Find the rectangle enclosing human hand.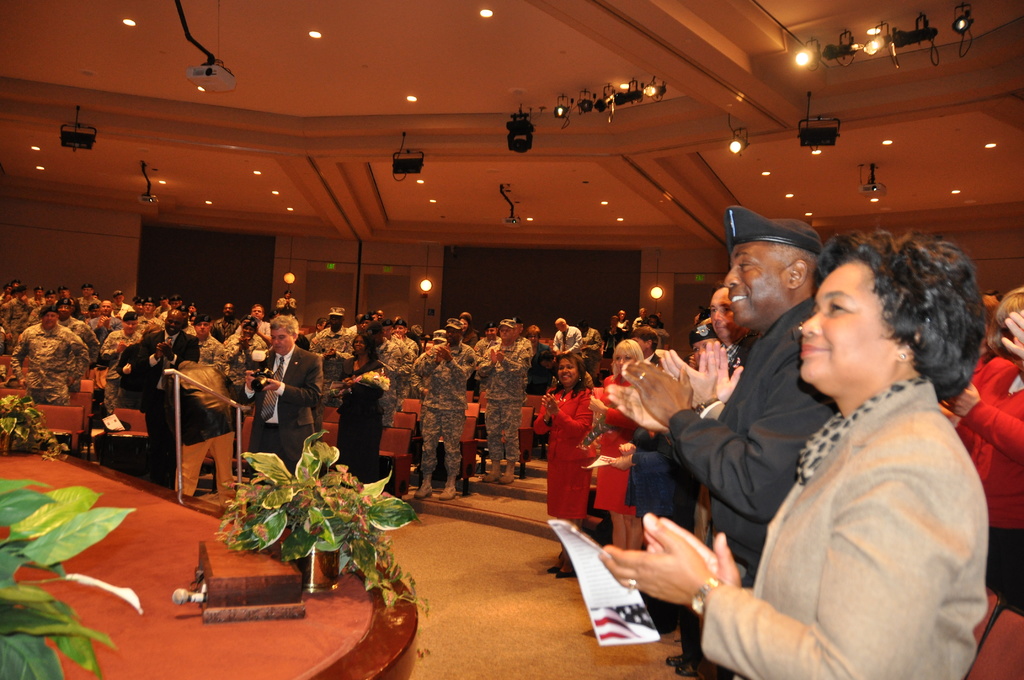
[1014, 338, 1023, 367].
